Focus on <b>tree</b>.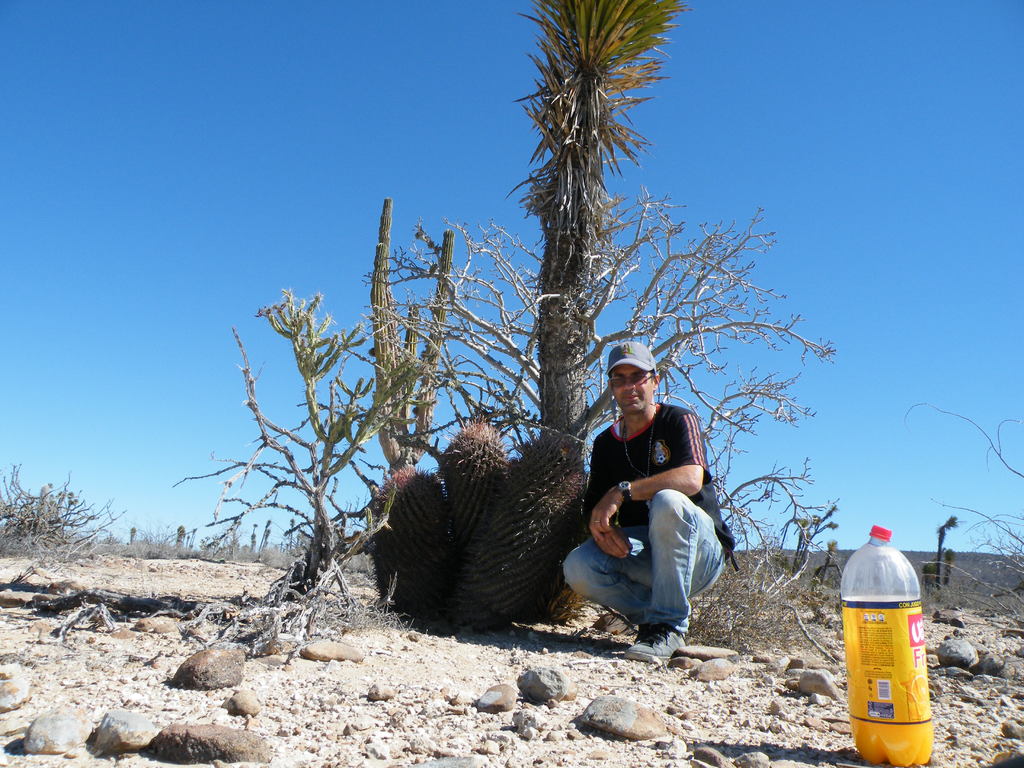
Focused at left=355, top=0, right=838, bottom=605.
